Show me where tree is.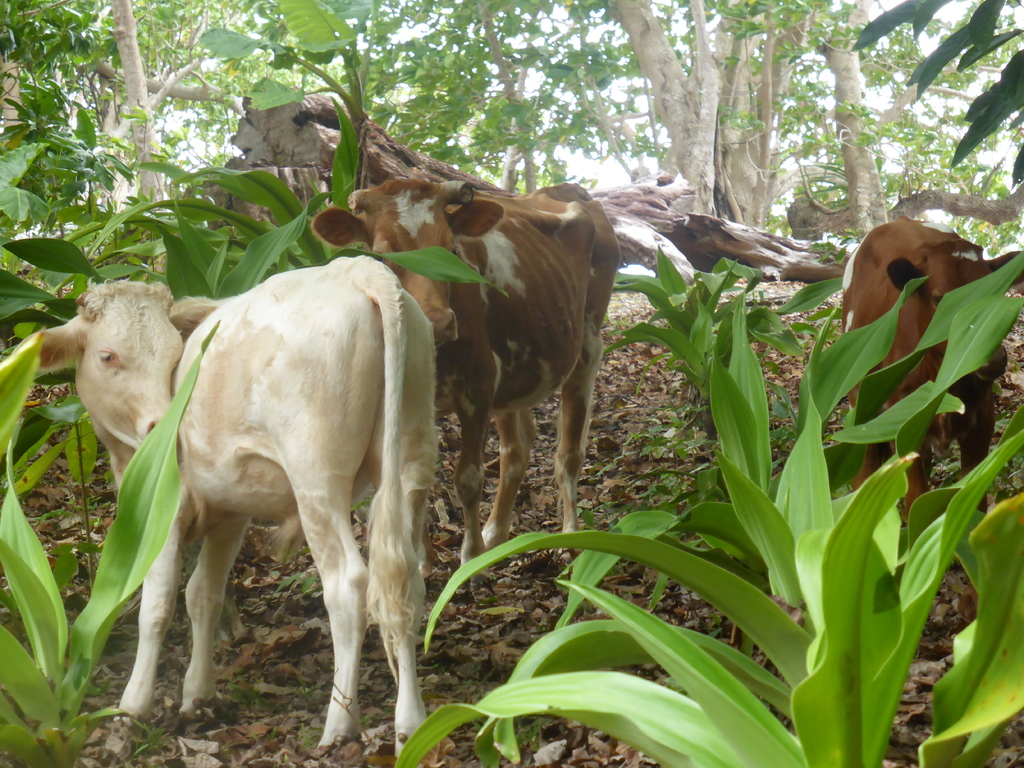
tree is at crop(608, 0, 832, 239).
